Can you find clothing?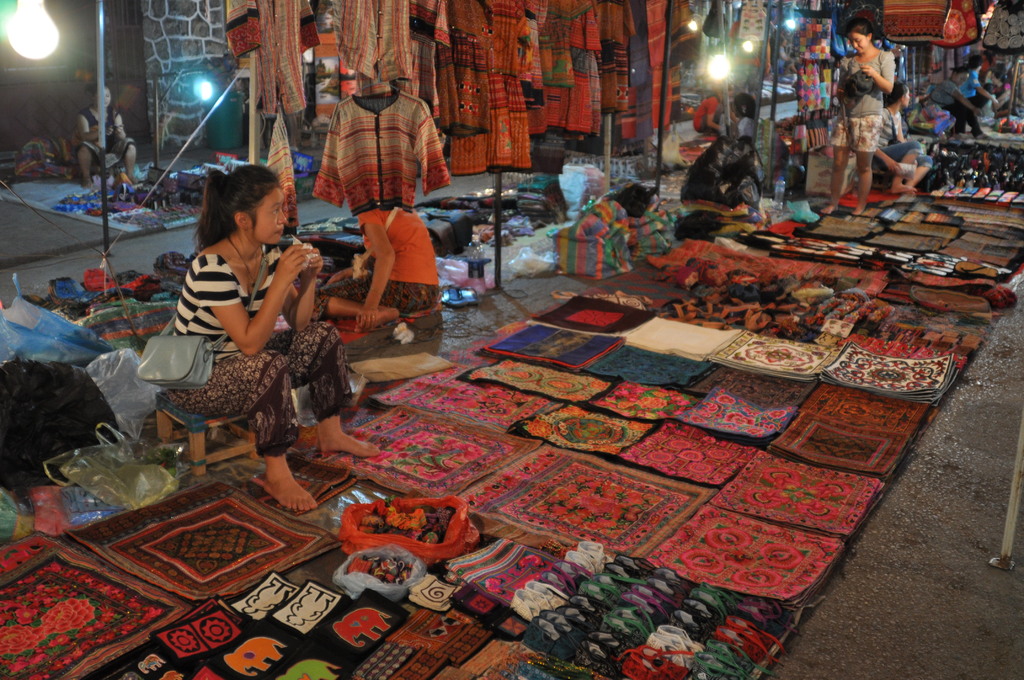
Yes, bounding box: x1=785 y1=24 x2=837 y2=108.
